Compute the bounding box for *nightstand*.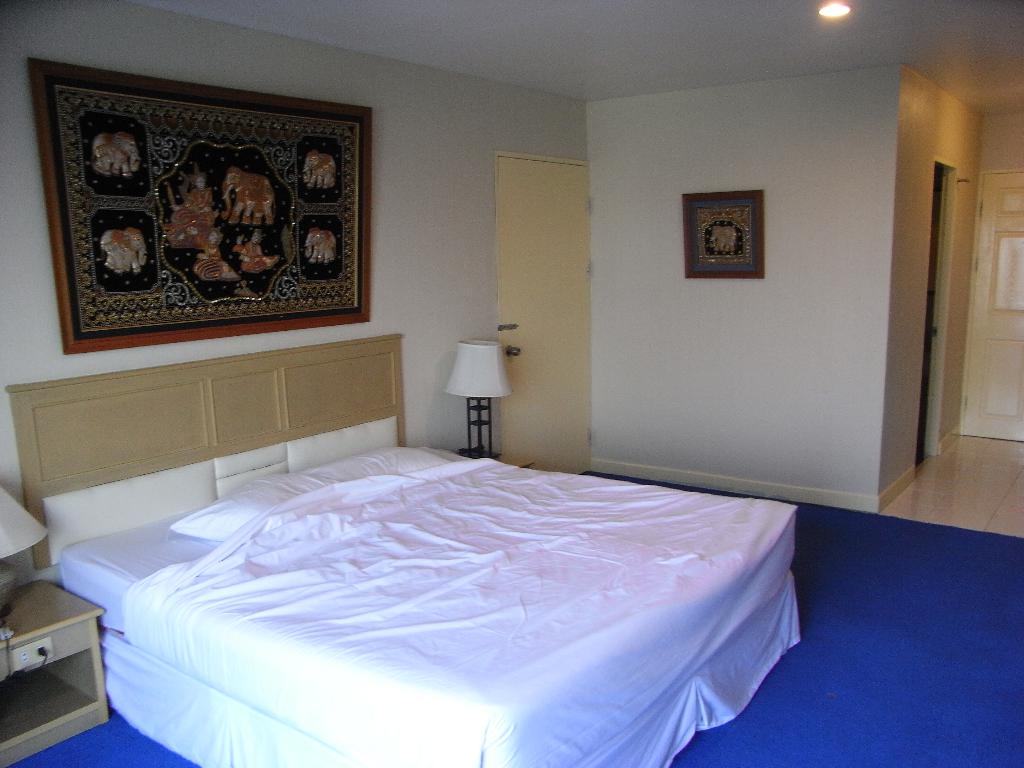
left=0, top=592, right=90, bottom=722.
